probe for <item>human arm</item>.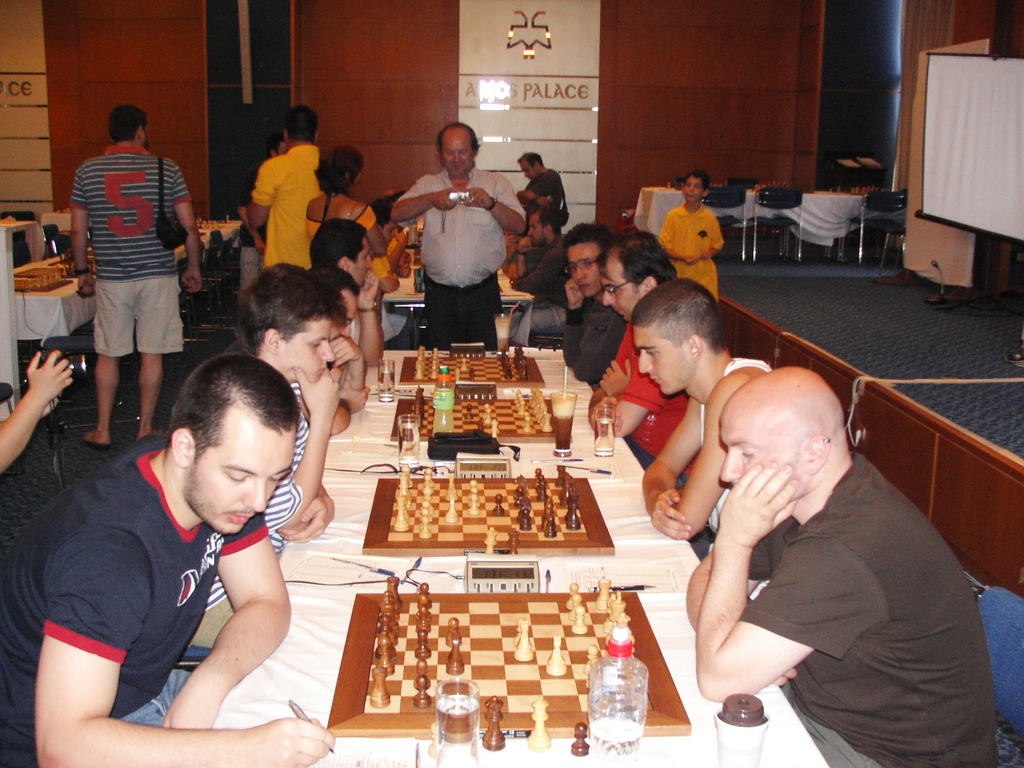
Probe result: {"x1": 682, "y1": 454, "x2": 812, "y2": 733}.
